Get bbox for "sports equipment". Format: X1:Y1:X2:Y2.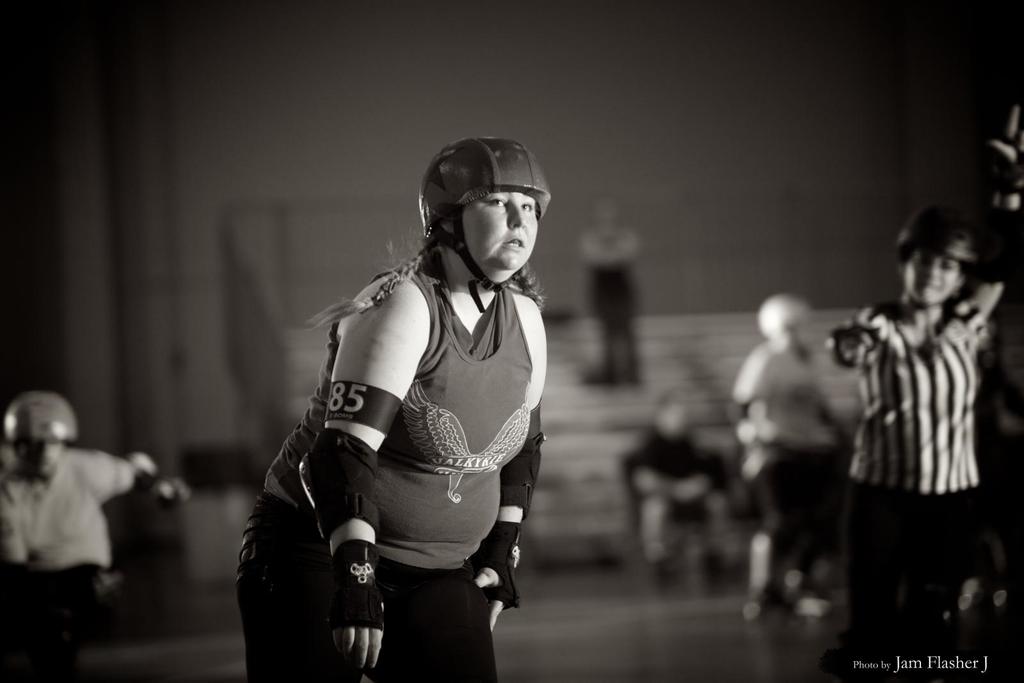
499:428:543:515.
